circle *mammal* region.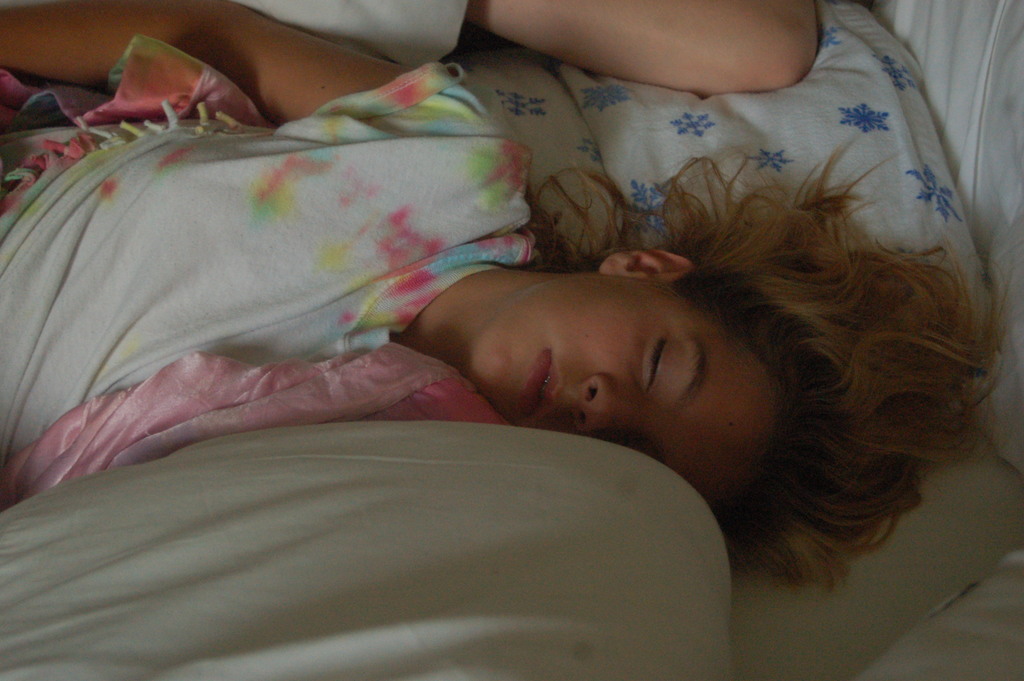
Region: (left=0, top=0, right=995, bottom=645).
